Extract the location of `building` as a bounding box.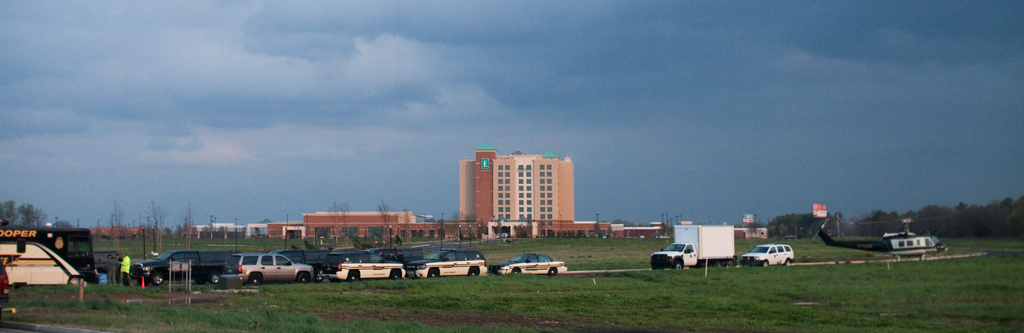
bbox(460, 142, 570, 239).
